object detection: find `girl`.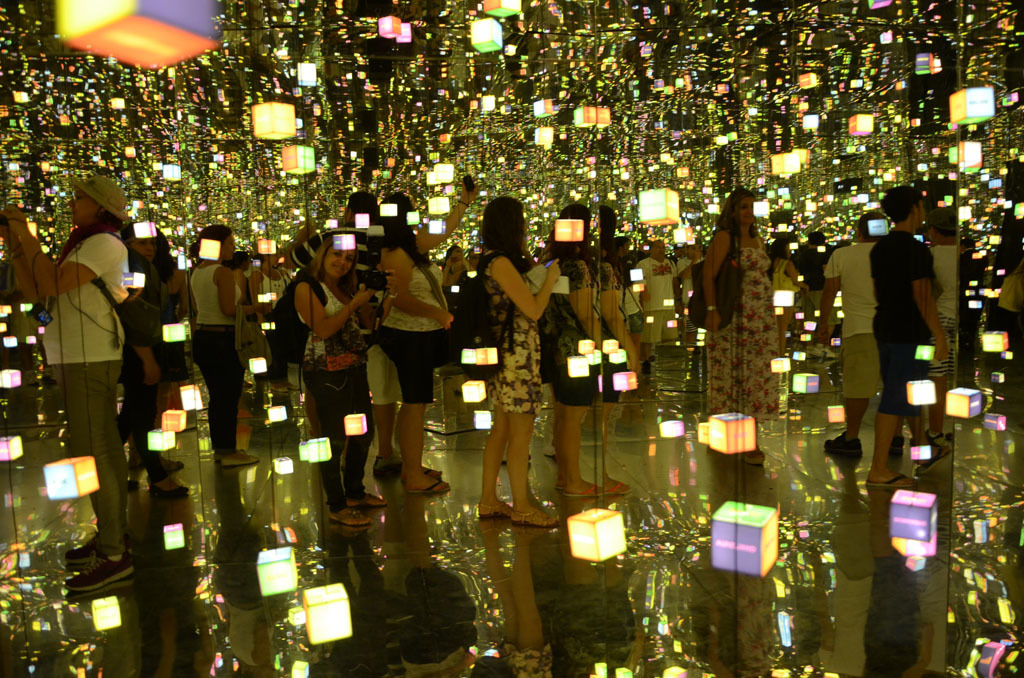
select_region(703, 190, 782, 464).
